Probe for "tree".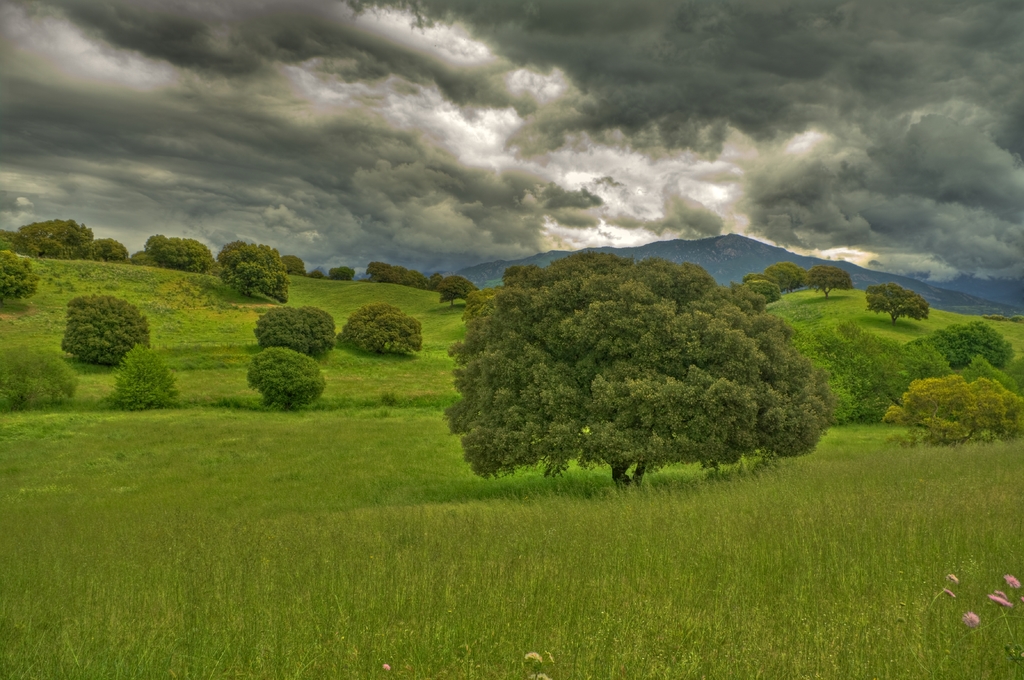
Probe result: pyautogui.locateOnScreen(106, 340, 189, 418).
